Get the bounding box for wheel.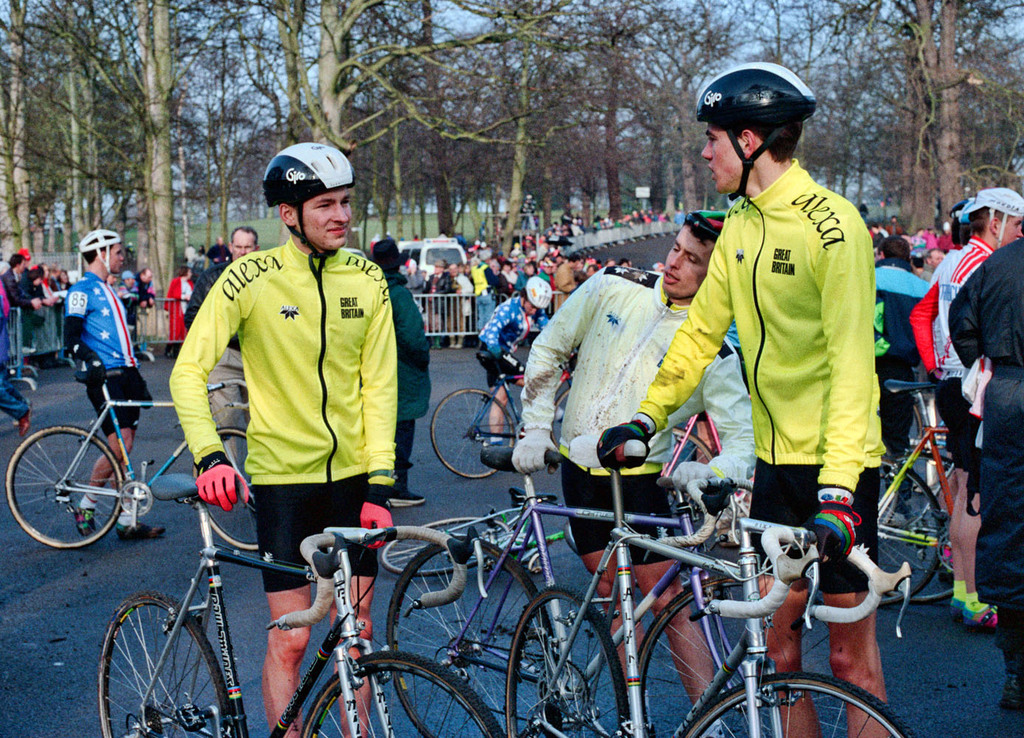
[679, 672, 914, 737].
